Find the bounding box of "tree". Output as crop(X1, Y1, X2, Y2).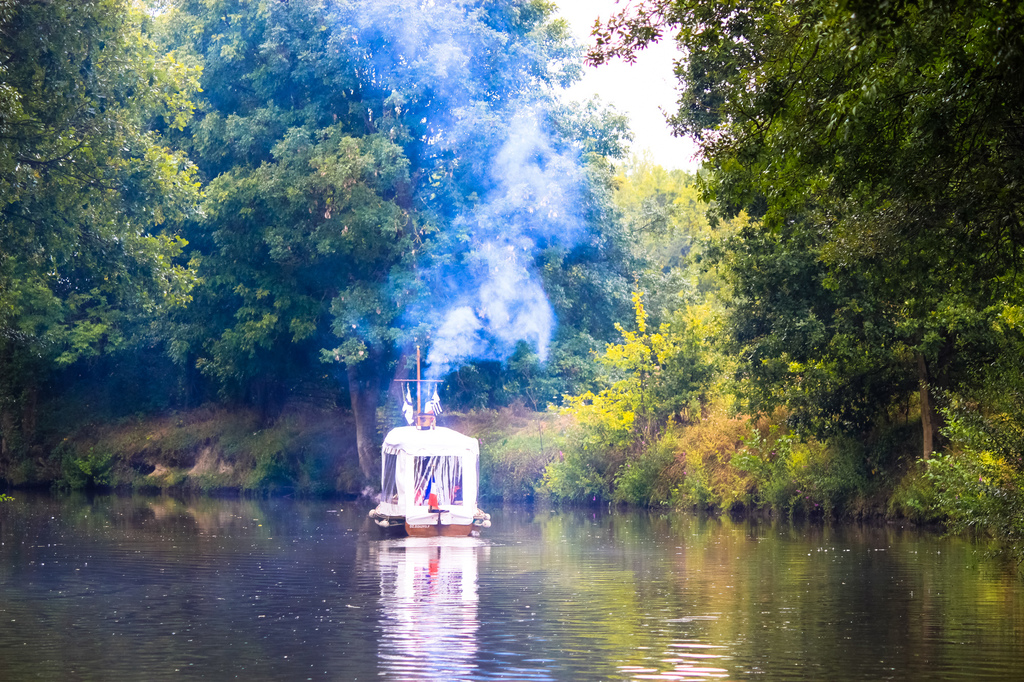
crop(629, 168, 760, 335).
